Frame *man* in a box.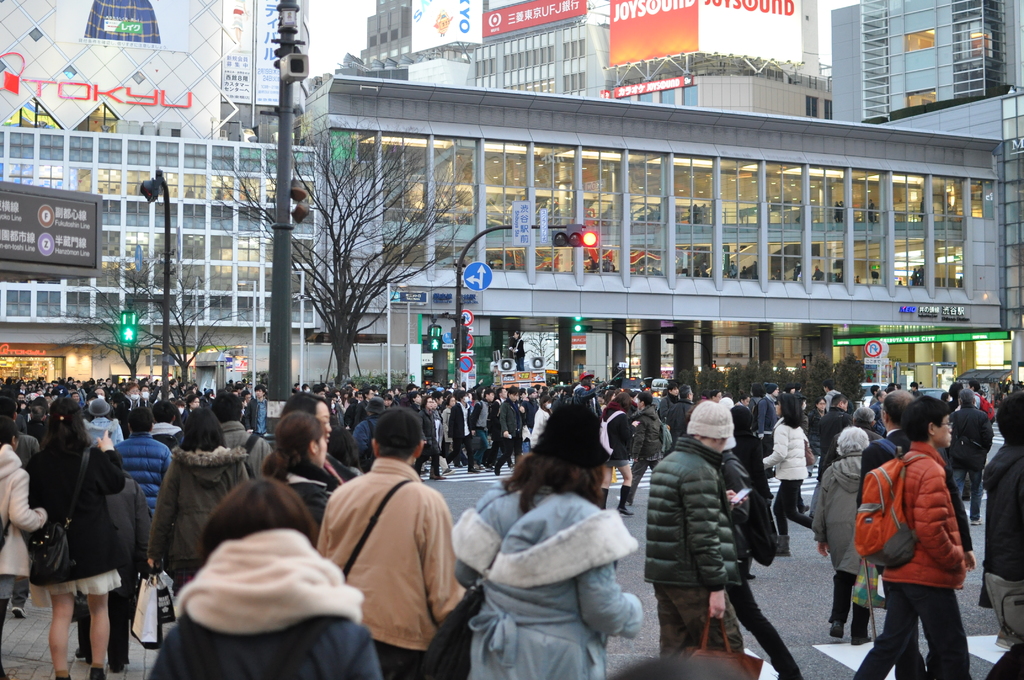
973/380/987/410.
